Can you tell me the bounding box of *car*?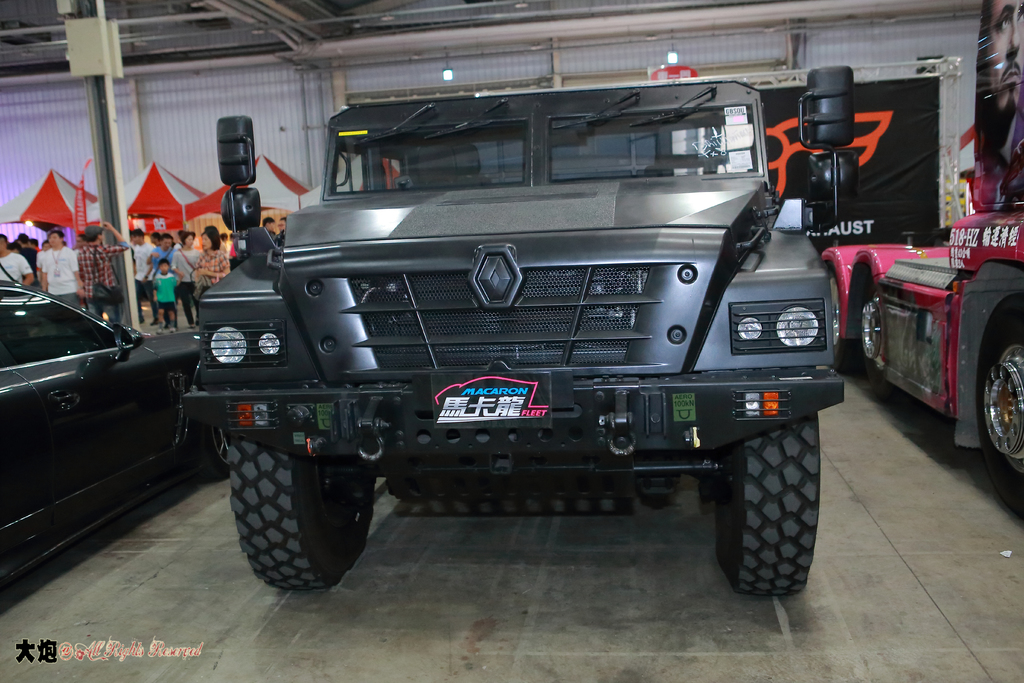
{"left": 0, "top": 281, "right": 231, "bottom": 593}.
